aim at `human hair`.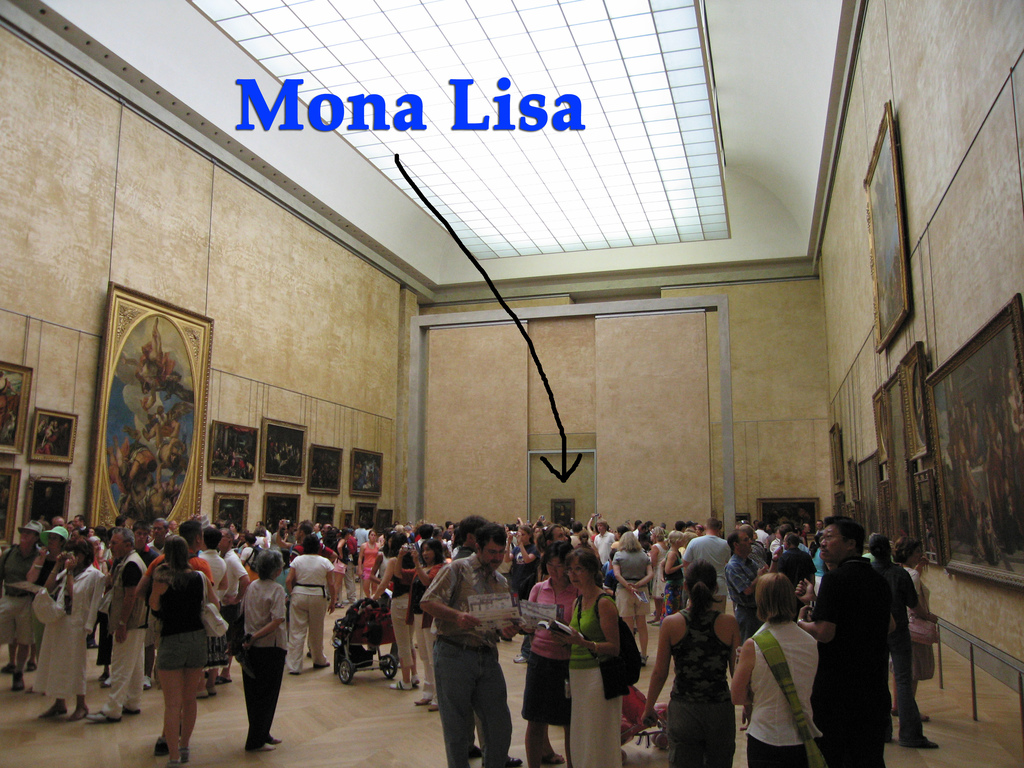
Aimed at (863, 533, 884, 561).
